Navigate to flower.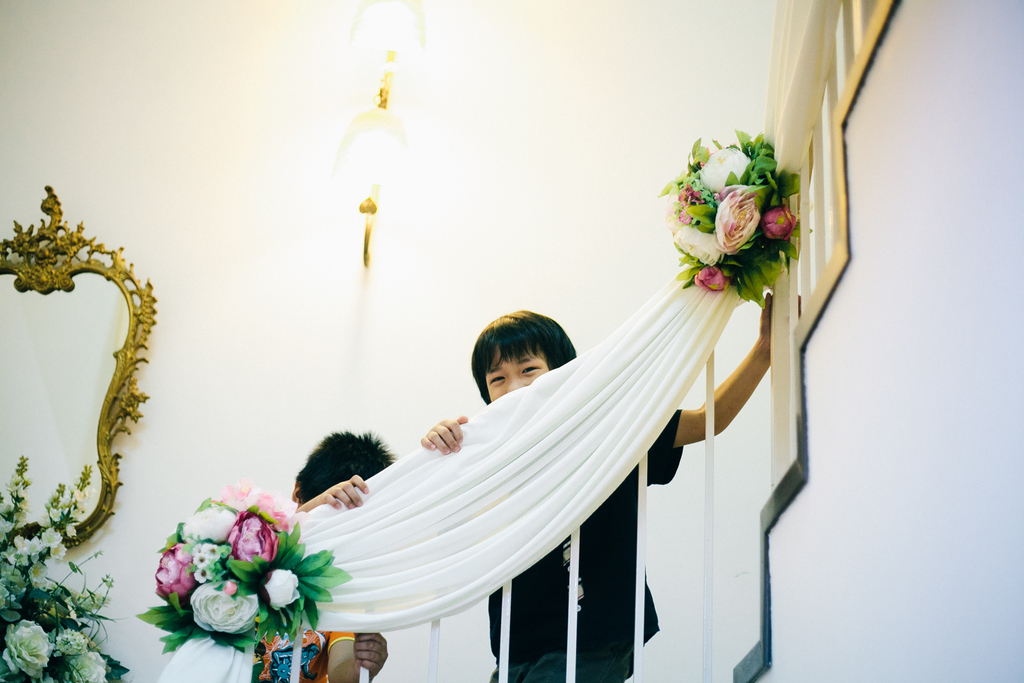
Navigation target: <box>715,181,762,254</box>.
